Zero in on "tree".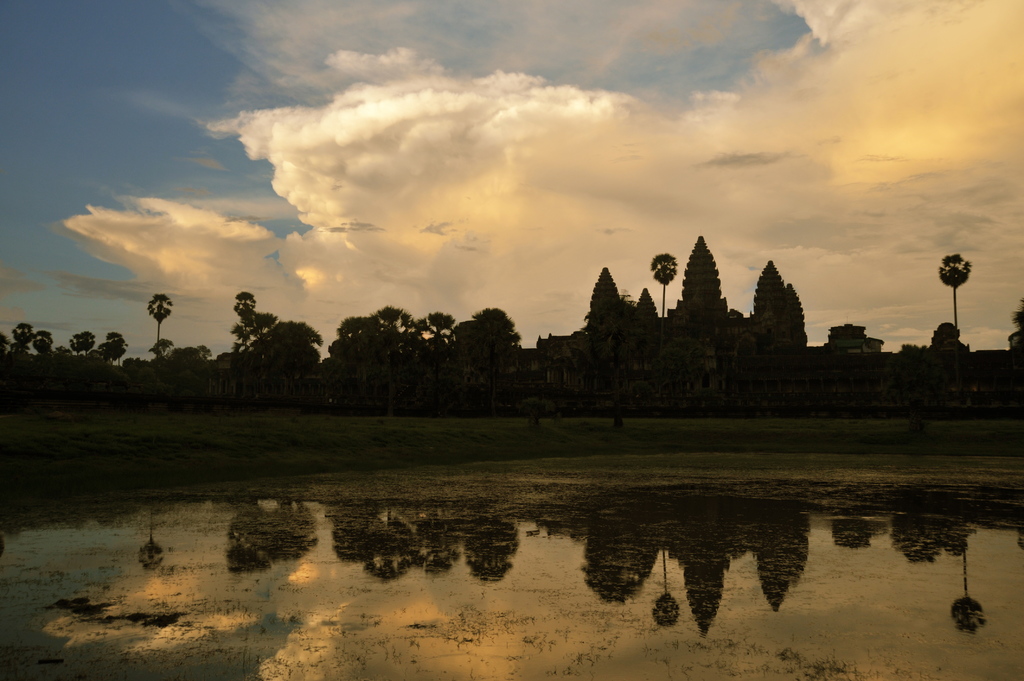
Zeroed in: l=148, t=291, r=175, b=342.
